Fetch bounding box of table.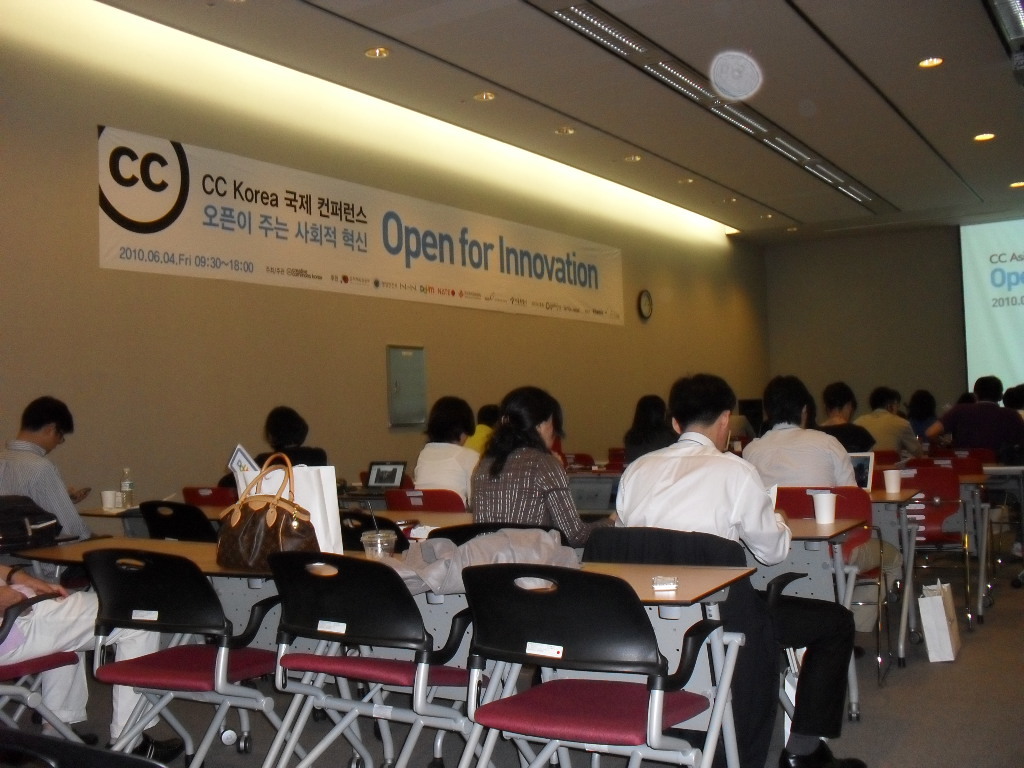
Bbox: <box>416,567,755,767</box>.
